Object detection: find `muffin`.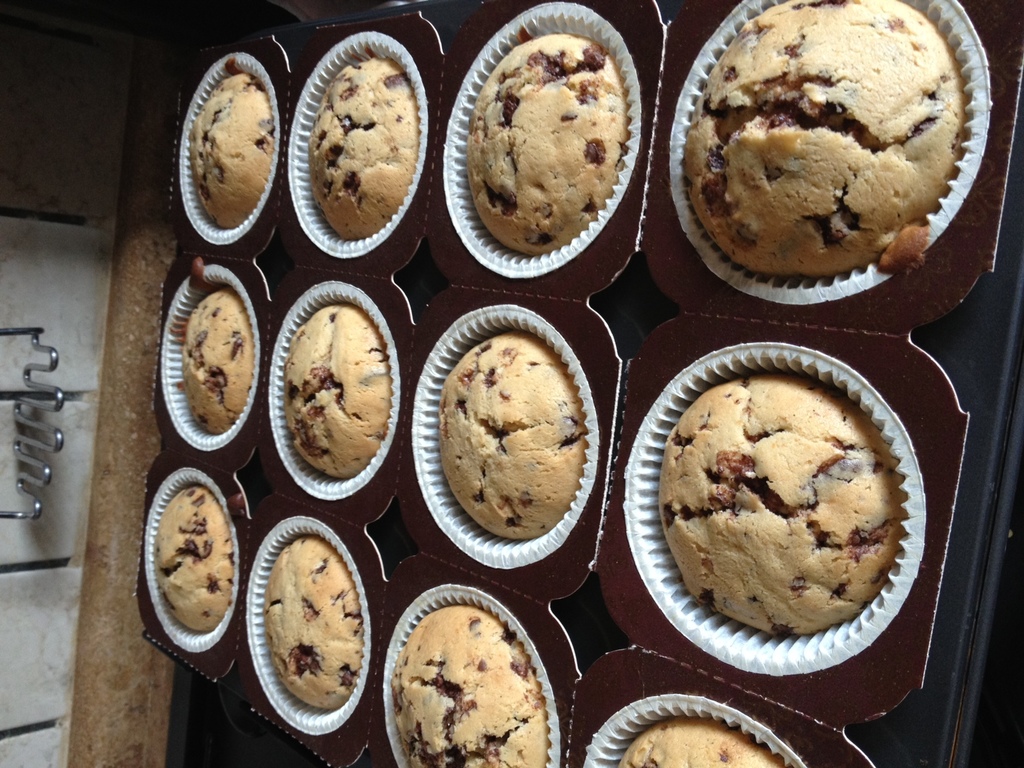
bbox=(159, 258, 266, 452).
